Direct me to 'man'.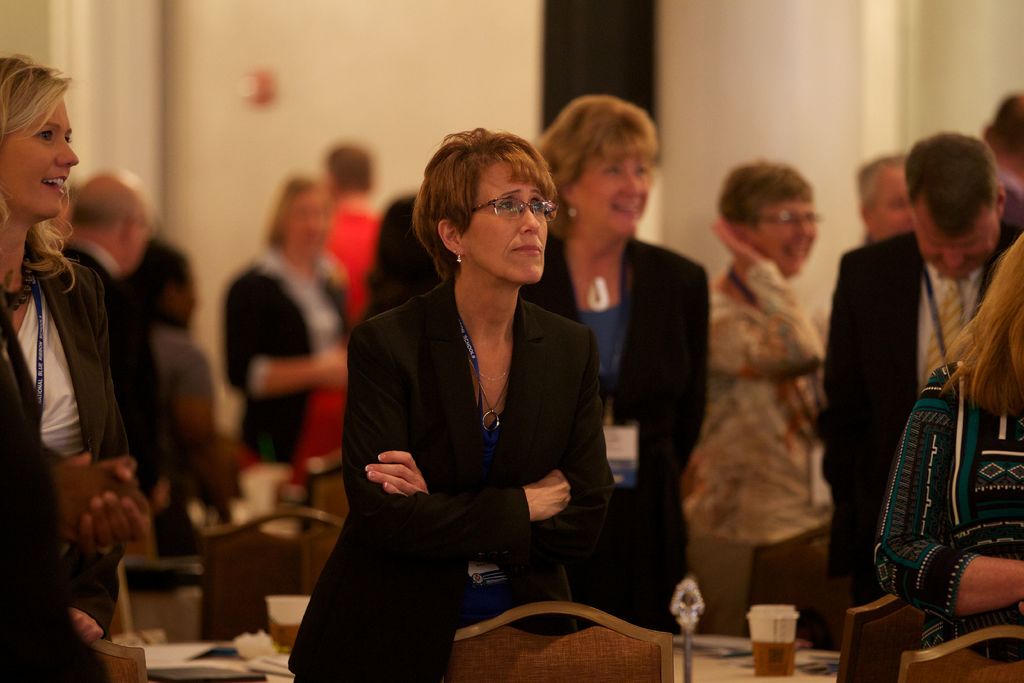
Direction: Rect(981, 89, 1023, 228).
